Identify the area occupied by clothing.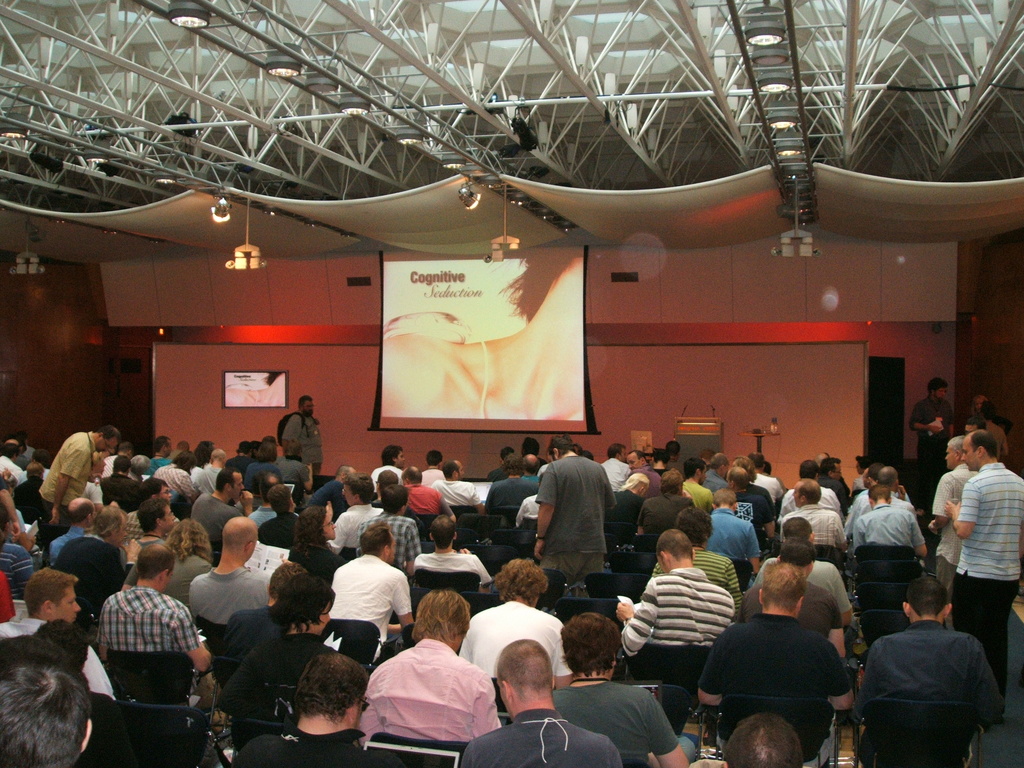
Area: 13,442,45,468.
